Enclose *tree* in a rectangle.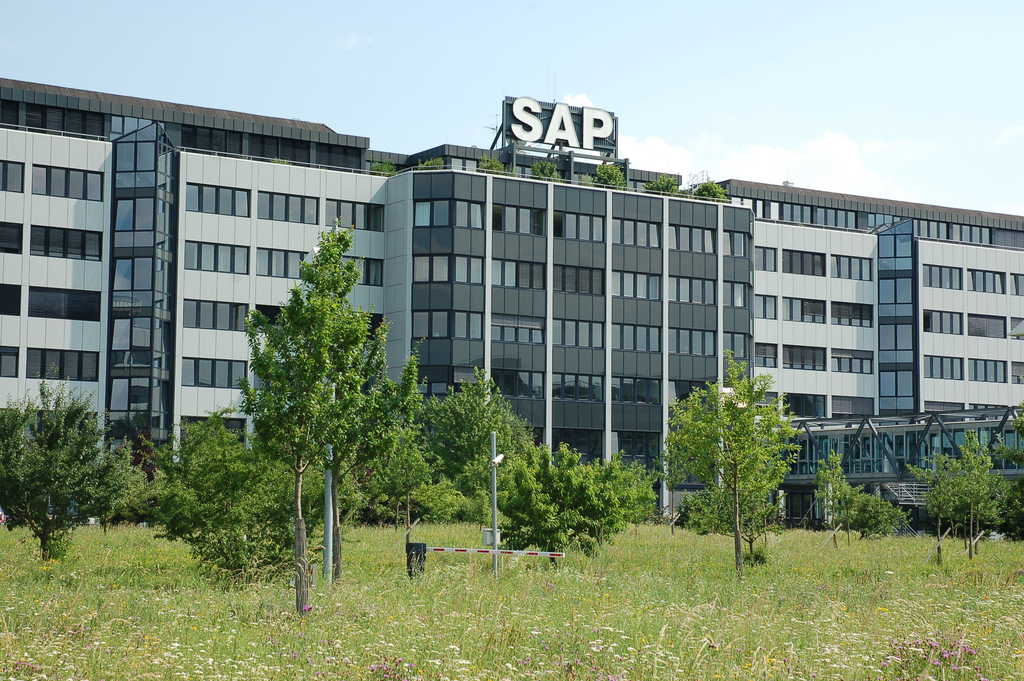
bbox(671, 357, 815, 549).
